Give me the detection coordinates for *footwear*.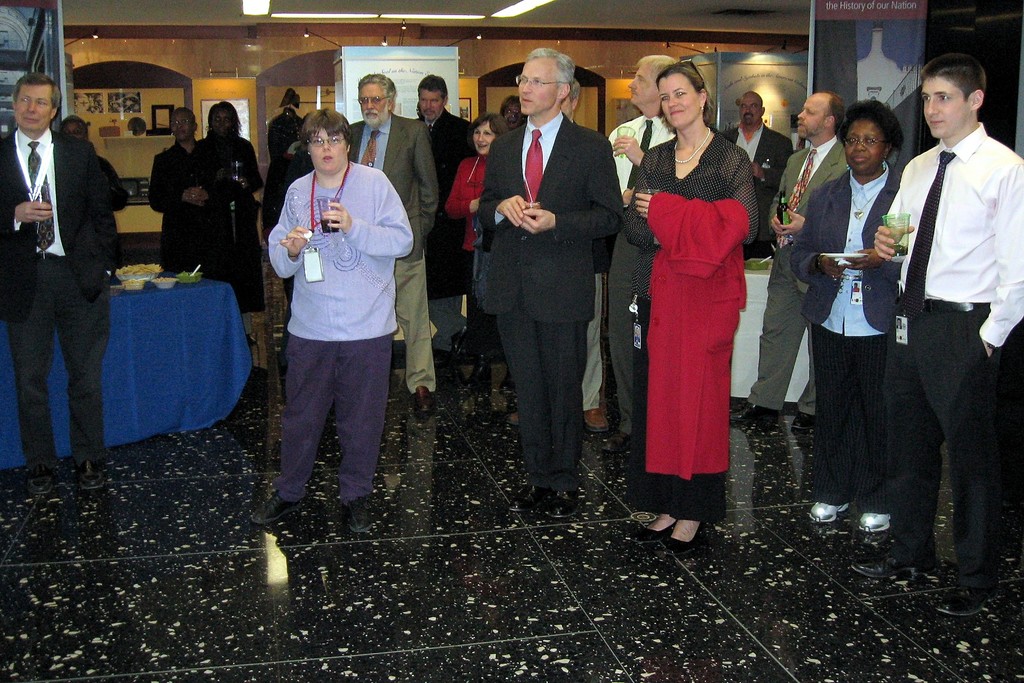
{"x1": 342, "y1": 491, "x2": 368, "y2": 532}.
